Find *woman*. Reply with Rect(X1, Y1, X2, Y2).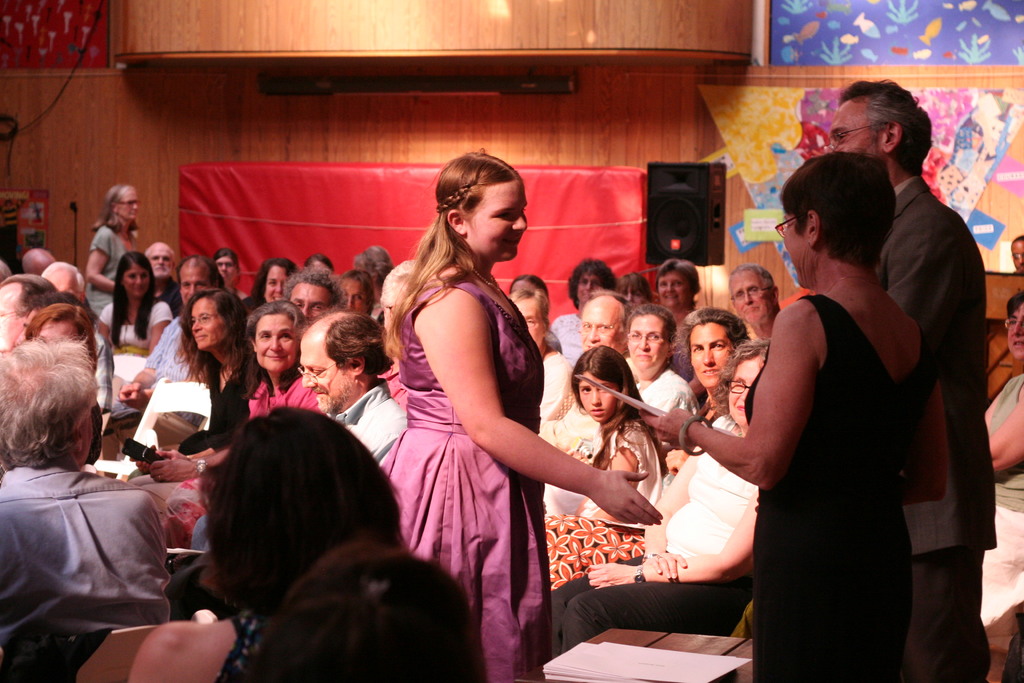
Rect(548, 341, 758, 662).
